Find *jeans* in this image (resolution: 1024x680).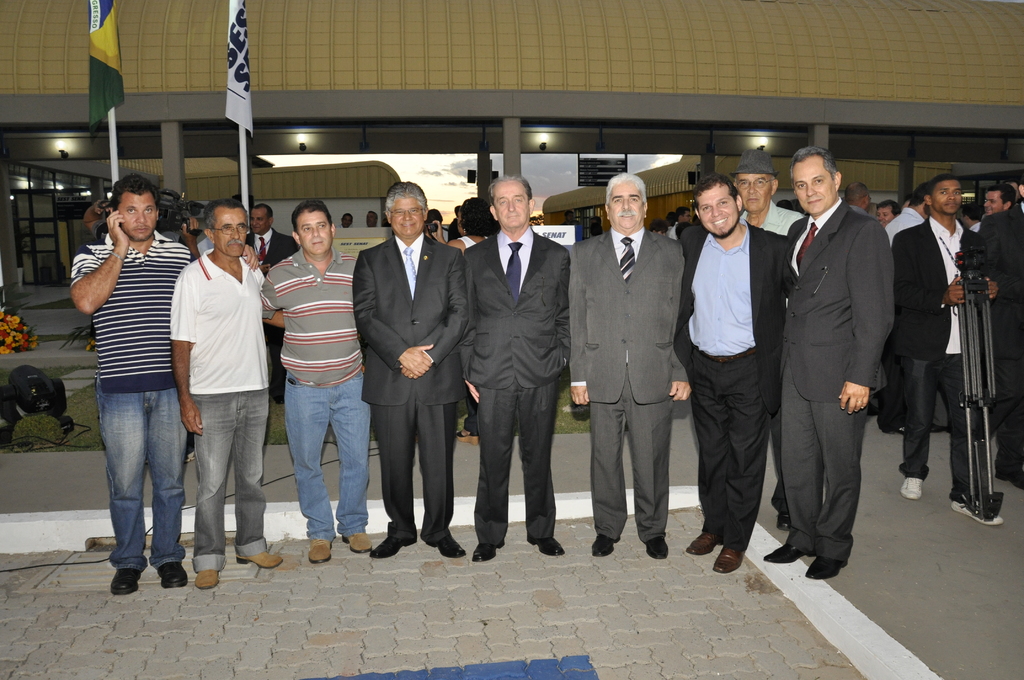
bbox=(192, 393, 271, 574).
